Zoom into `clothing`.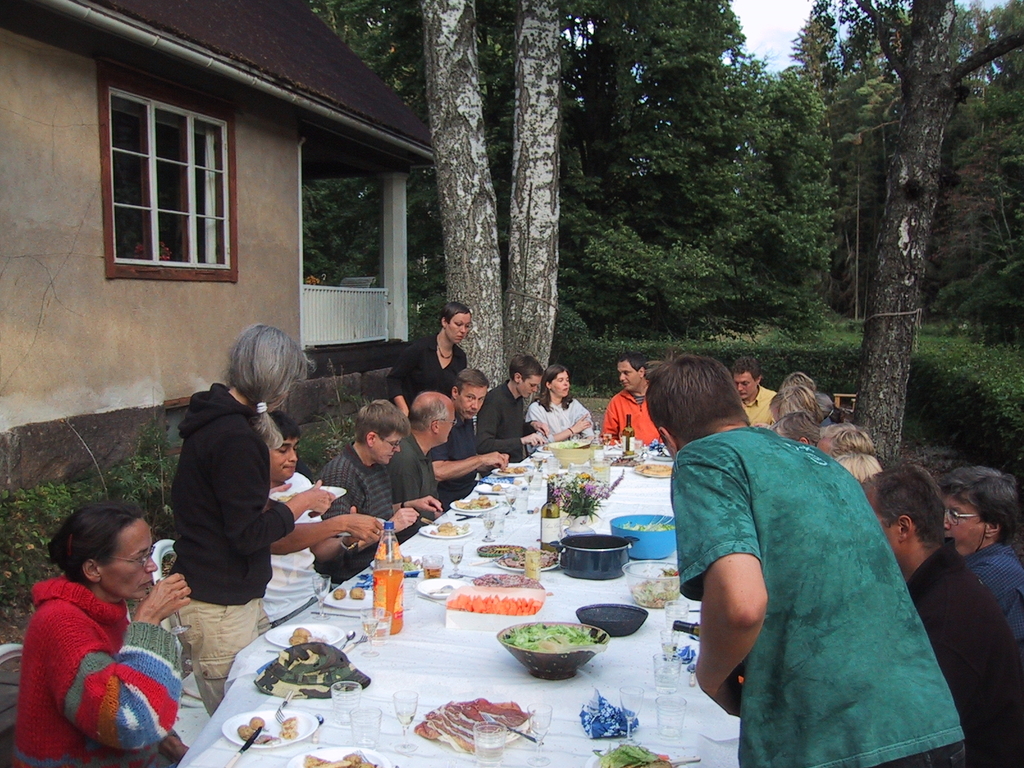
Zoom target: bbox=(605, 389, 666, 449).
